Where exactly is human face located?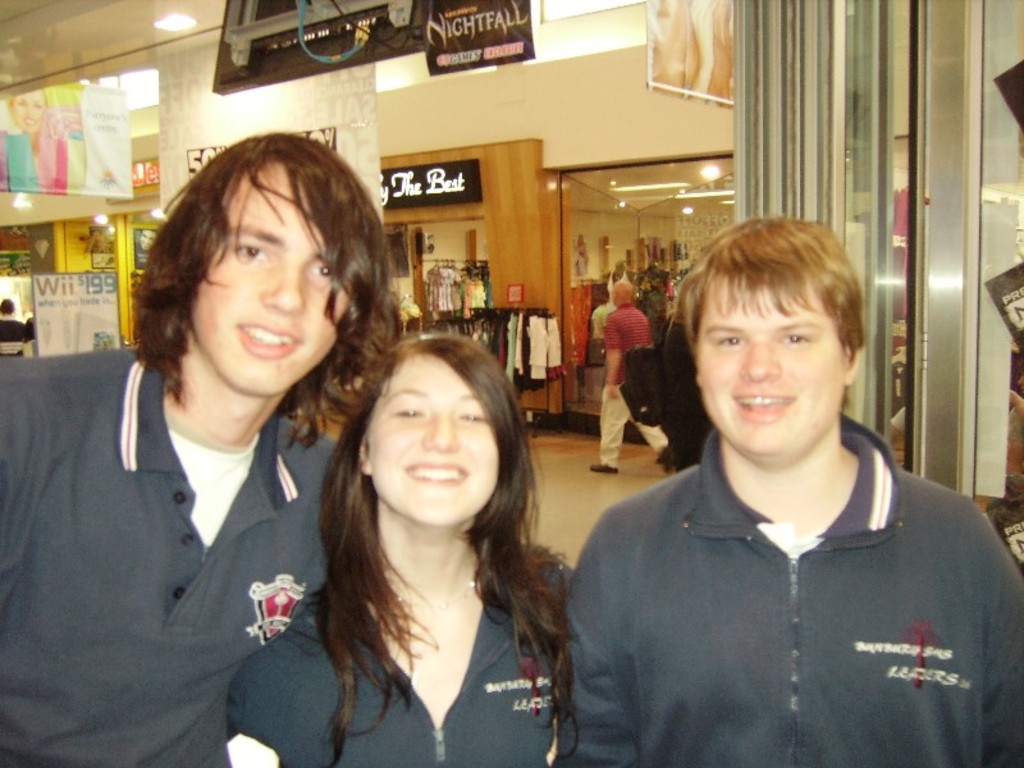
Its bounding box is {"left": 367, "top": 360, "right": 498, "bottom": 529}.
